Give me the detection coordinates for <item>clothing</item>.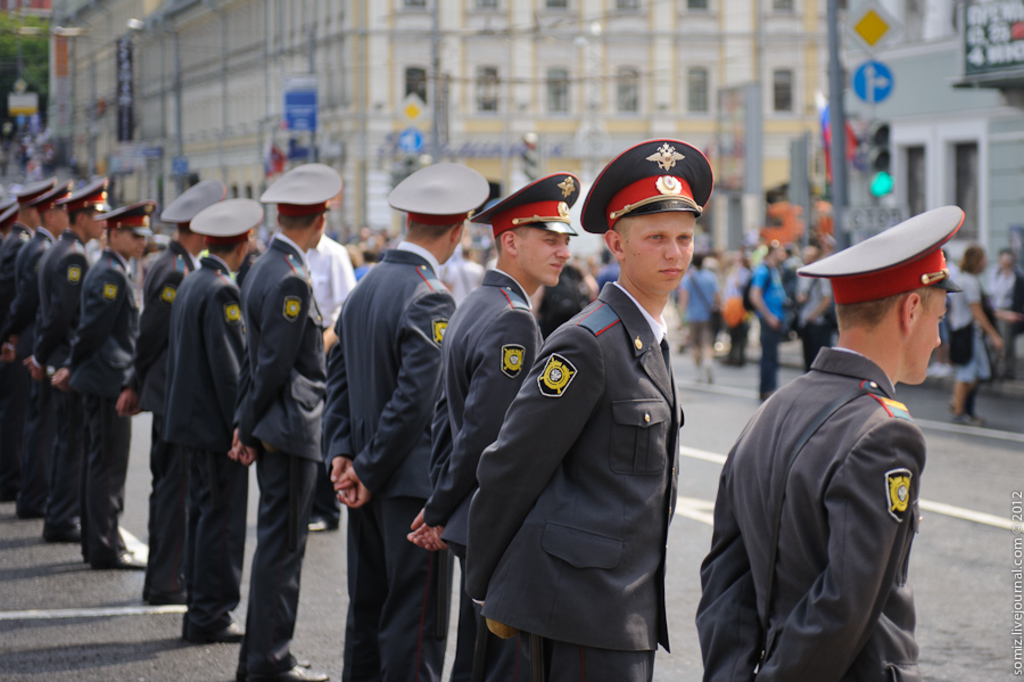
117,236,193,601.
